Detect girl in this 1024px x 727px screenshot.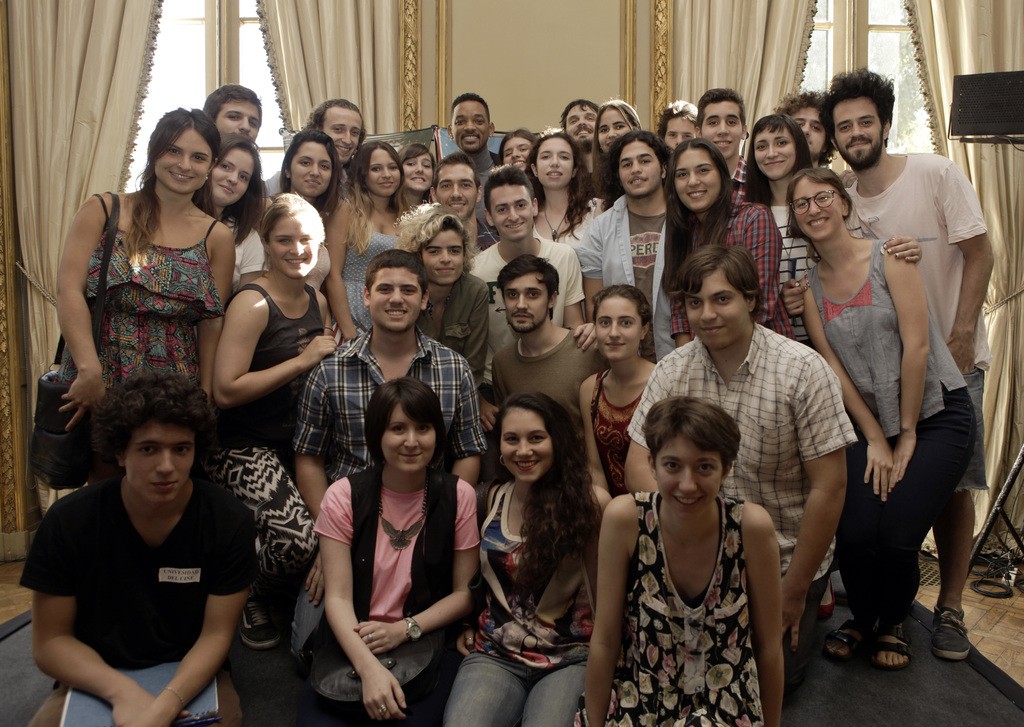
Detection: rect(740, 115, 924, 349).
